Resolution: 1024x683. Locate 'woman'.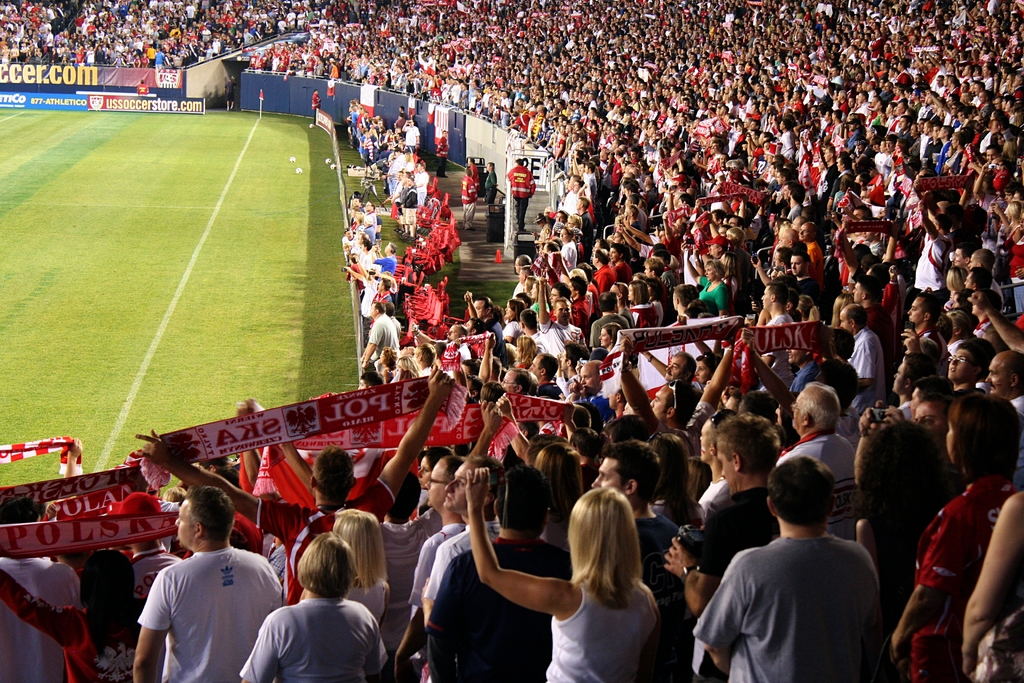
select_region(639, 148, 692, 175).
